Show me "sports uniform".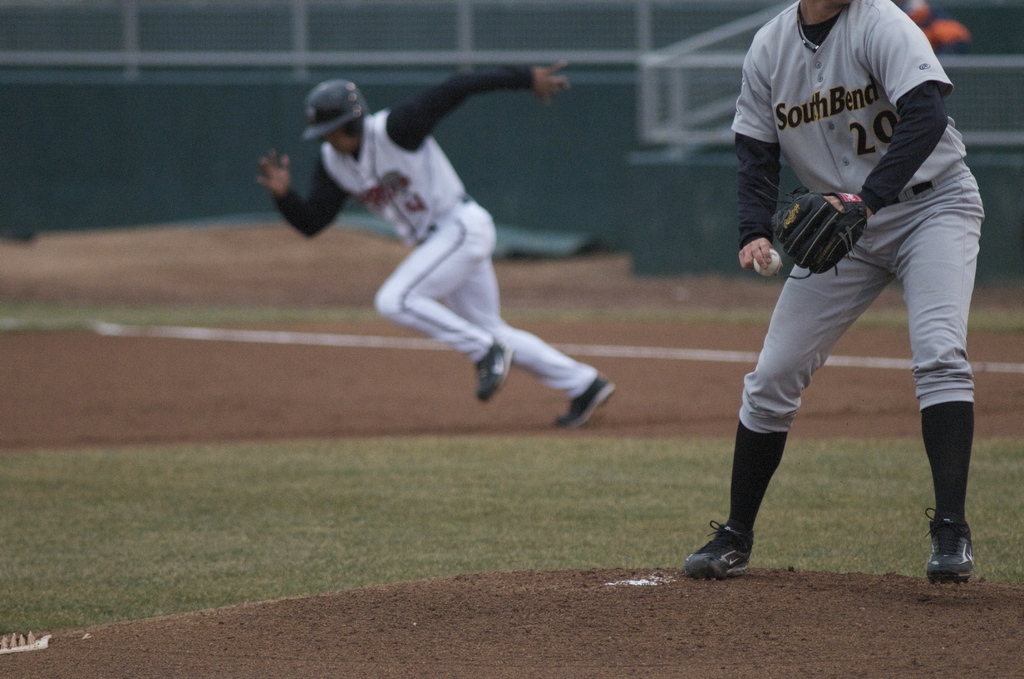
"sports uniform" is here: (688,0,984,584).
